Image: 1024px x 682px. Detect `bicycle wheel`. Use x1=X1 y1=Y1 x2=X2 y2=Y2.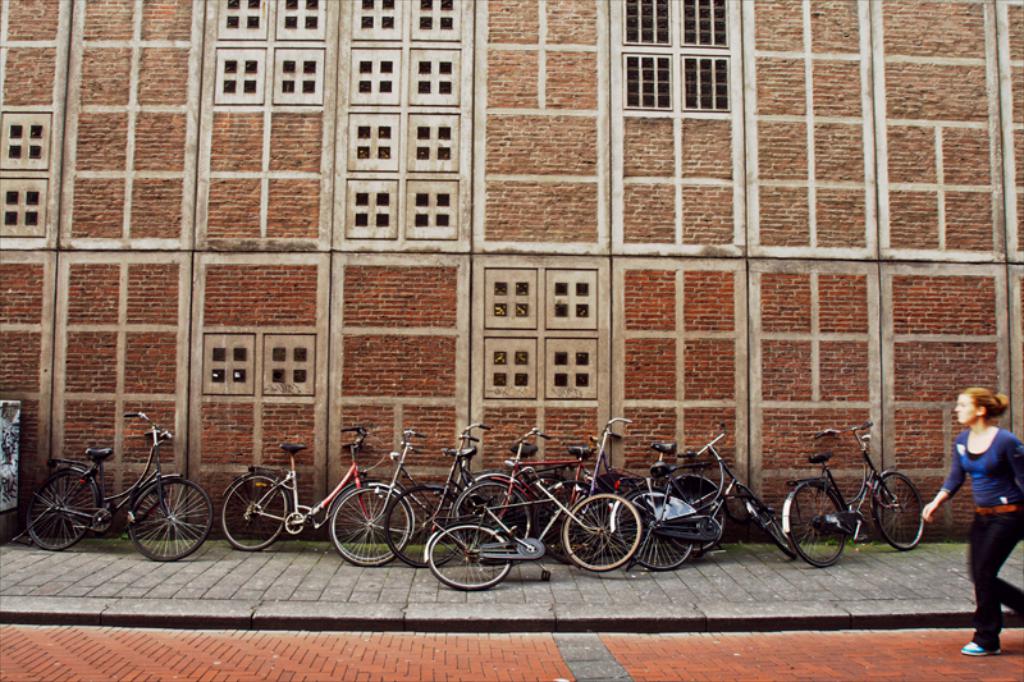
x1=385 y1=484 x2=465 y2=571.
